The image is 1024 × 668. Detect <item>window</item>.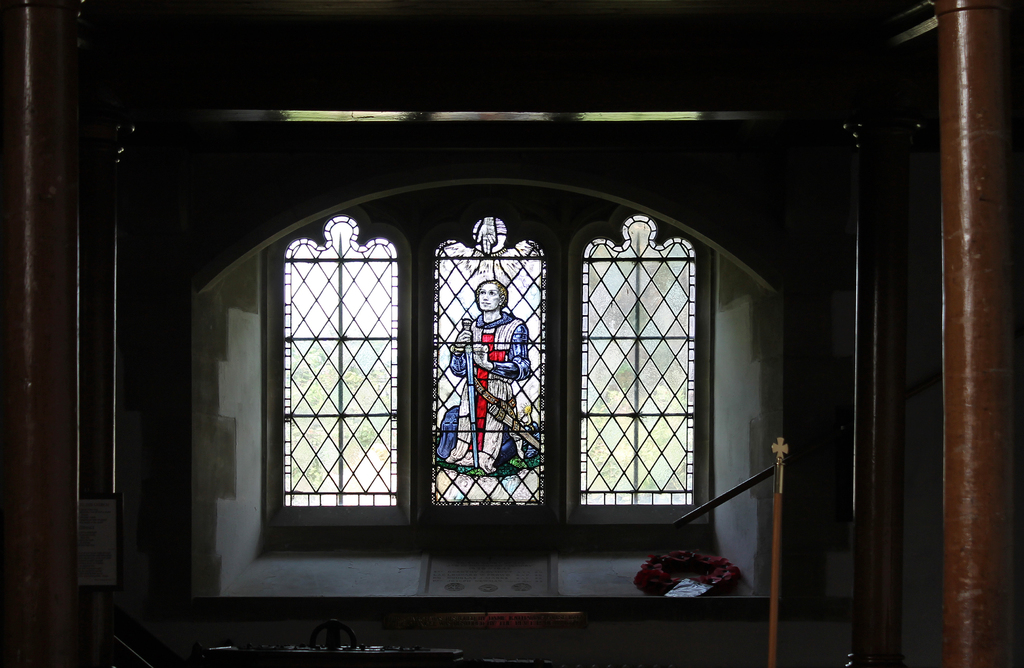
Detection: bbox=(422, 205, 561, 524).
